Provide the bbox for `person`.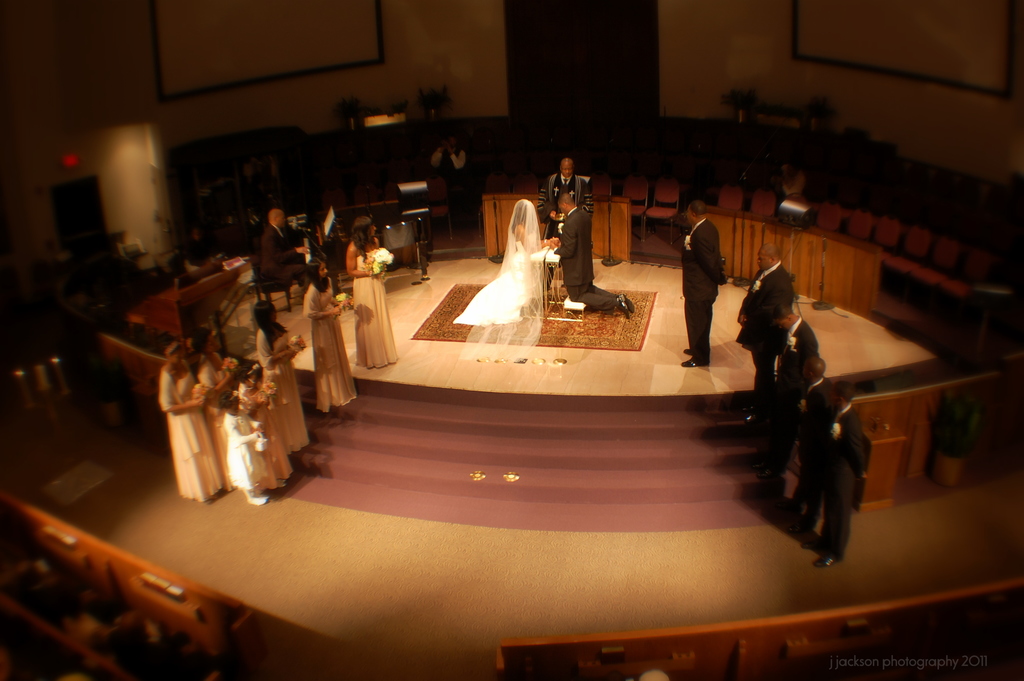
x1=755, y1=304, x2=816, y2=472.
